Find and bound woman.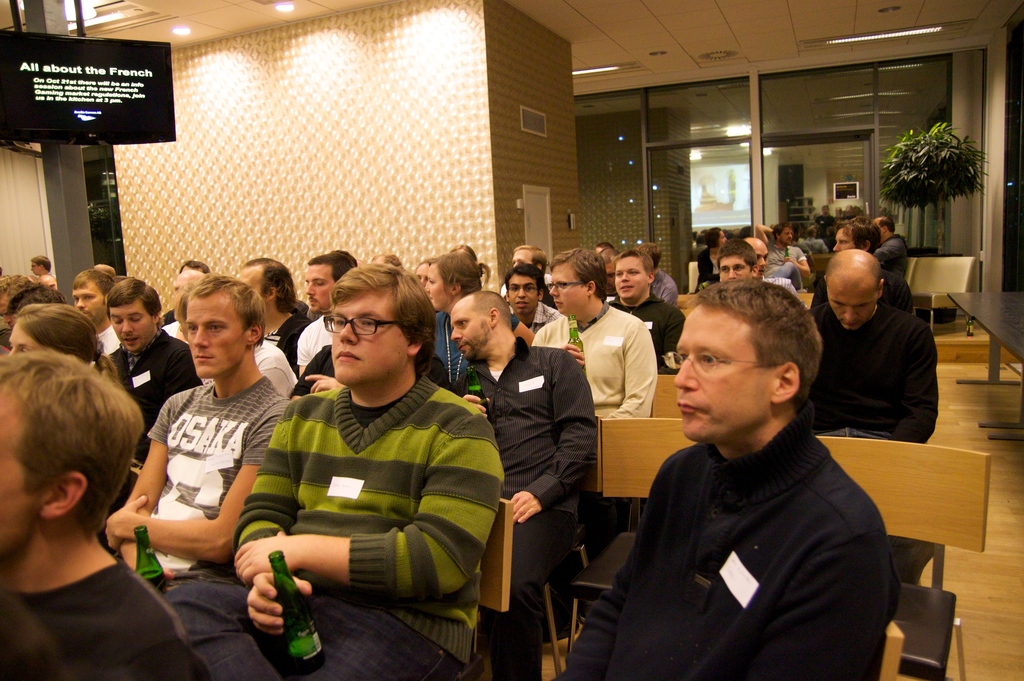
Bound: select_region(447, 243, 478, 262).
